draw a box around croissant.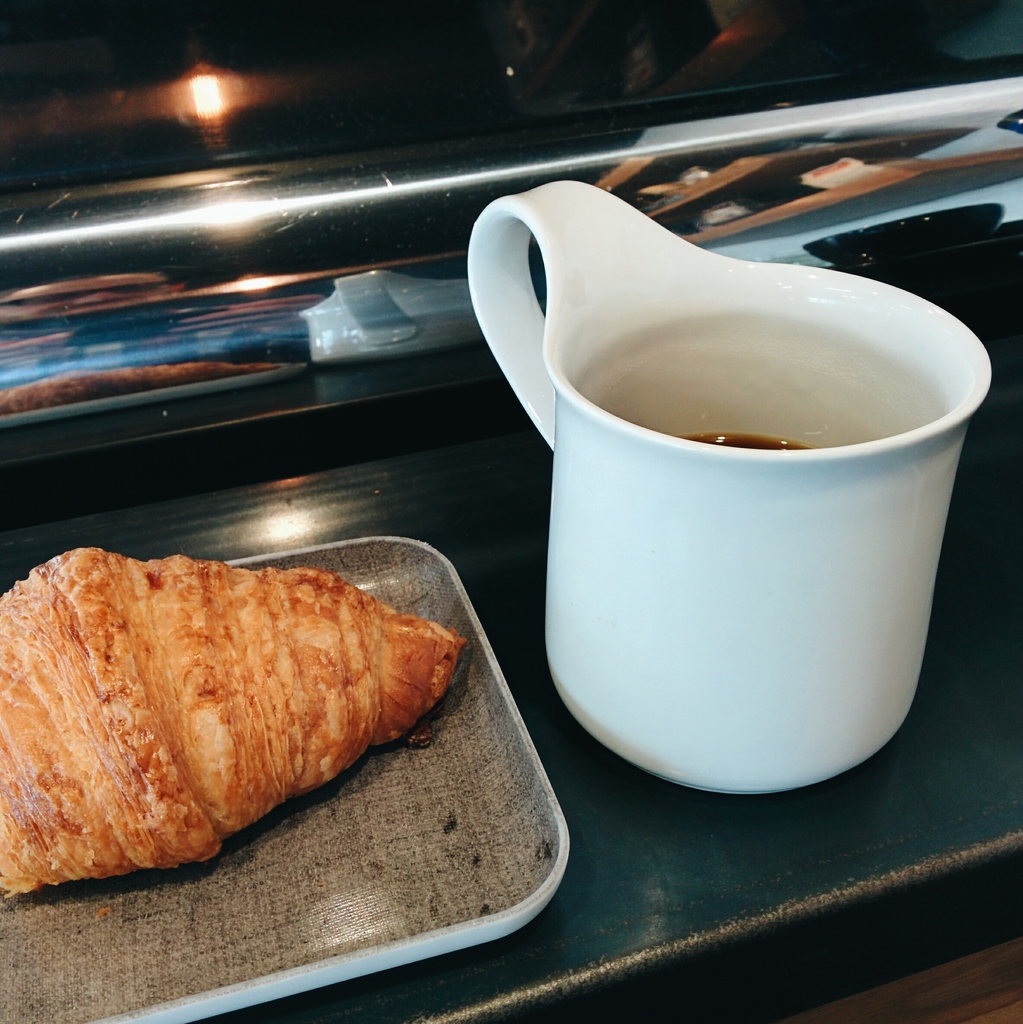
l=3, t=535, r=466, b=895.
